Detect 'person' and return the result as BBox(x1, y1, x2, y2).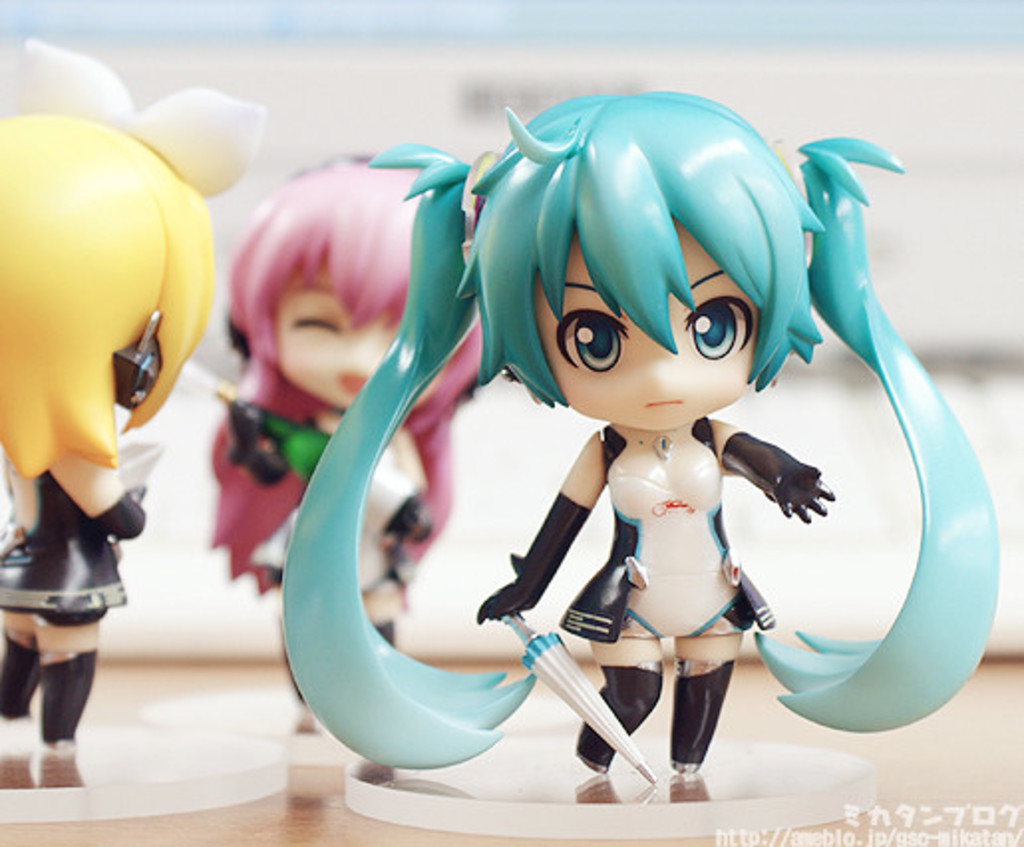
BBox(0, 117, 217, 758).
